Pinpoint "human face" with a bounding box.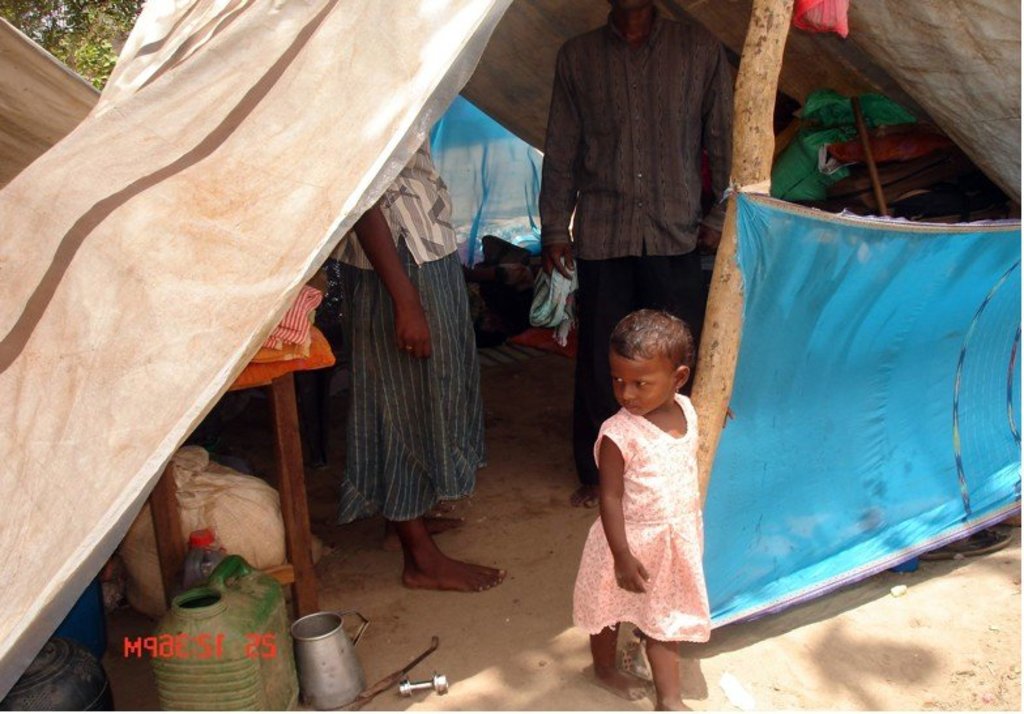
BBox(615, 349, 682, 414).
